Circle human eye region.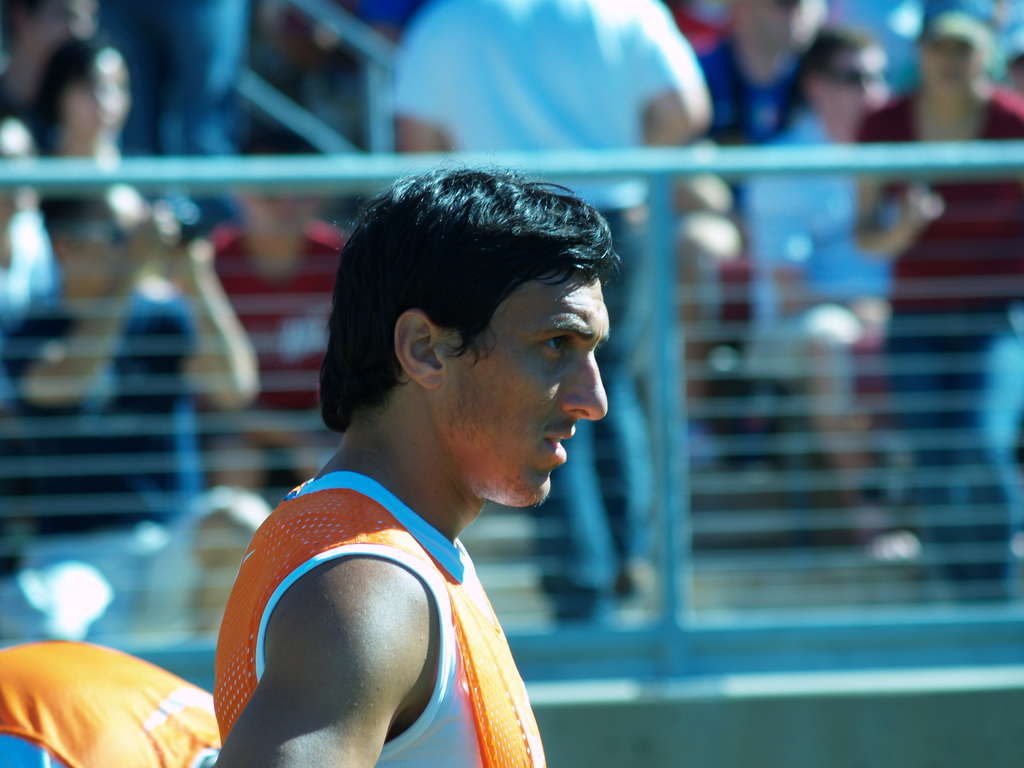
Region: 538,327,569,368.
